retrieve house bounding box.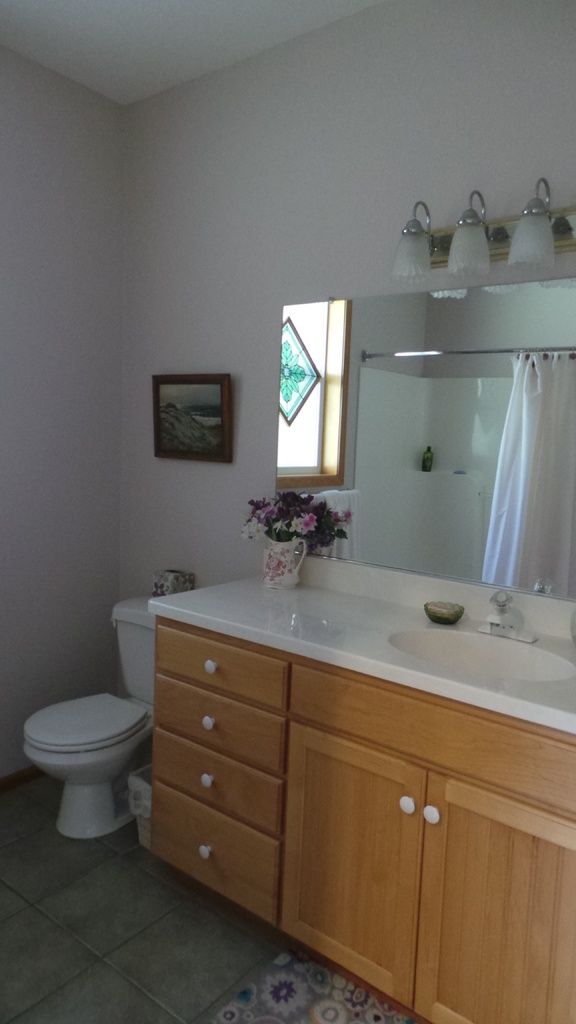
Bounding box: 0:0:575:1023.
